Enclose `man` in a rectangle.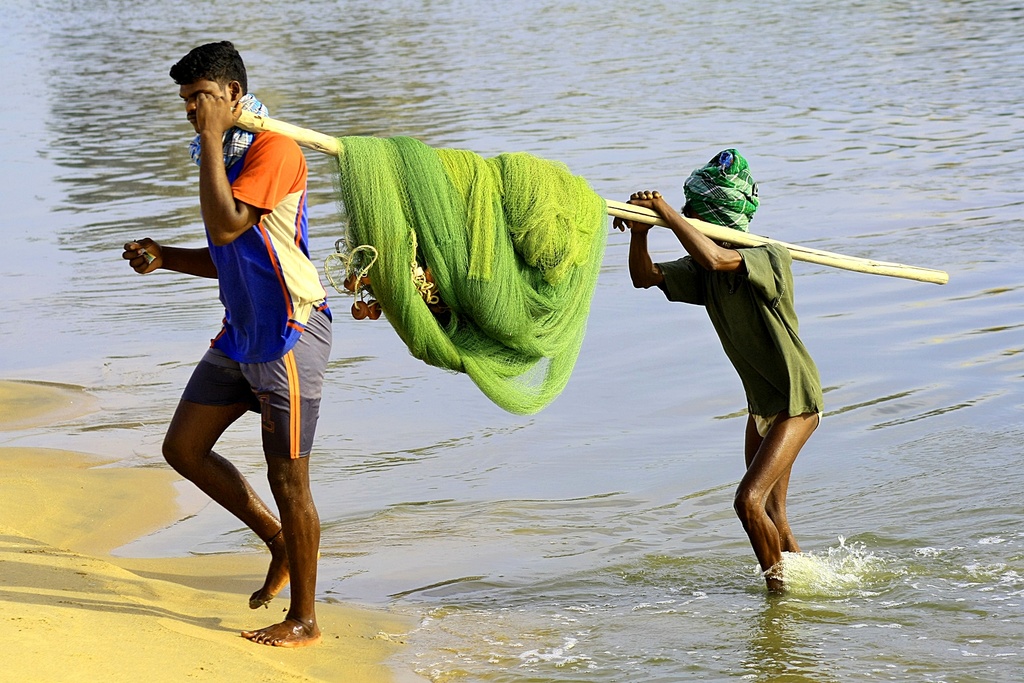
bbox=(122, 38, 337, 648).
